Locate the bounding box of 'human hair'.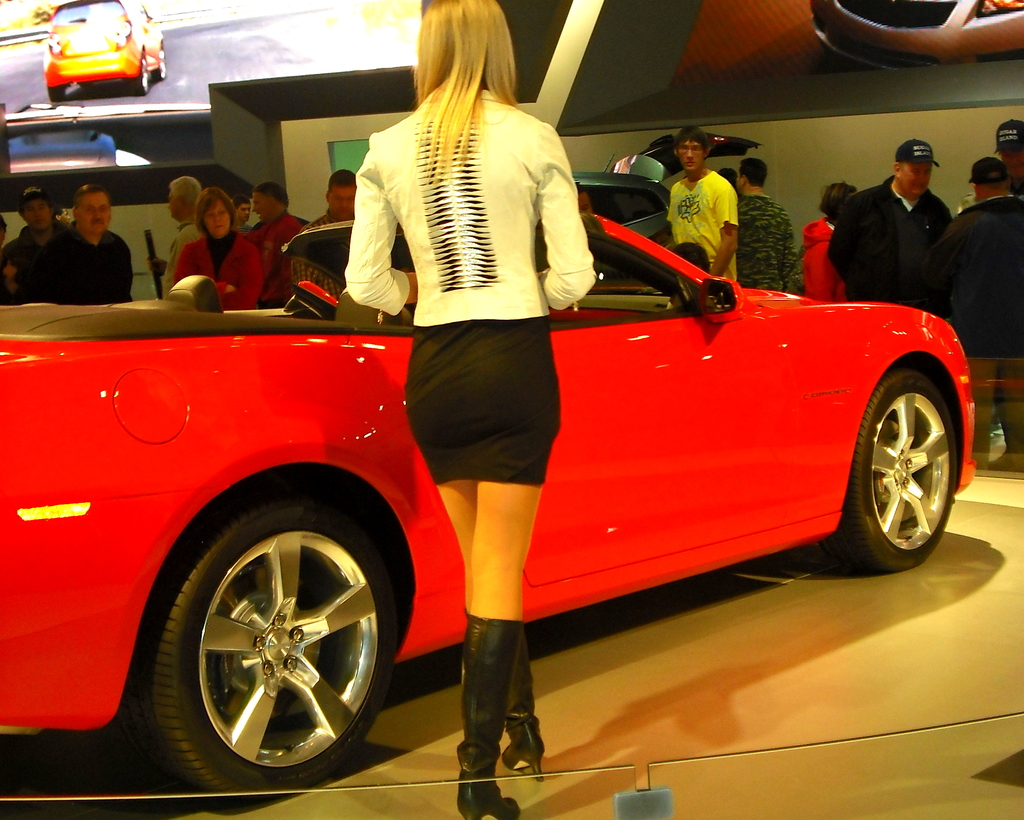
Bounding box: 74, 185, 108, 209.
